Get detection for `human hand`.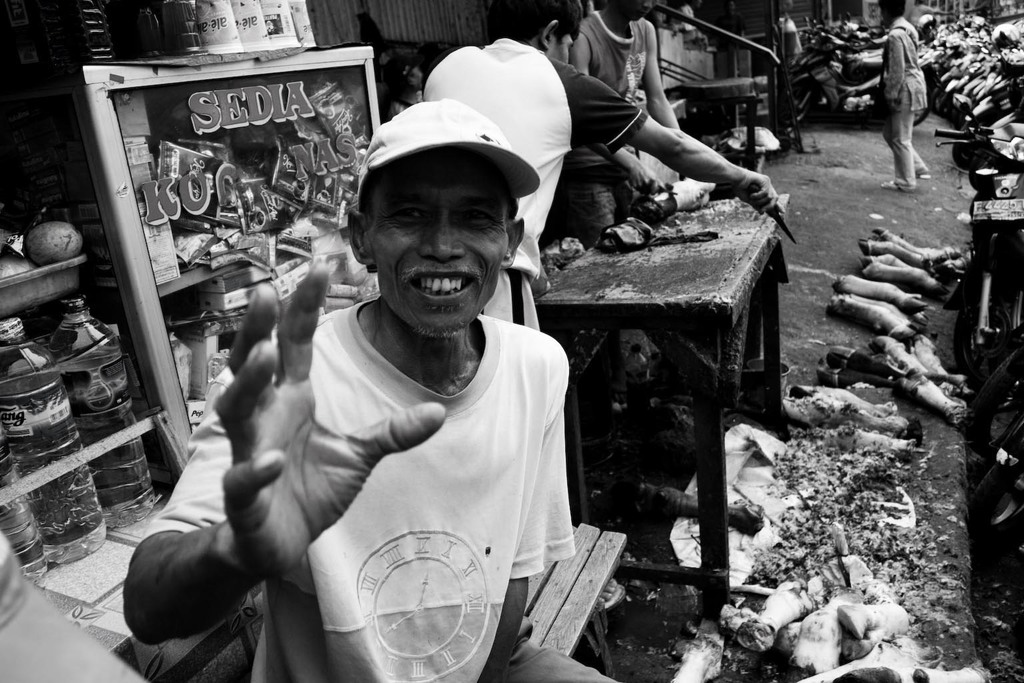
Detection: box=[735, 171, 787, 217].
